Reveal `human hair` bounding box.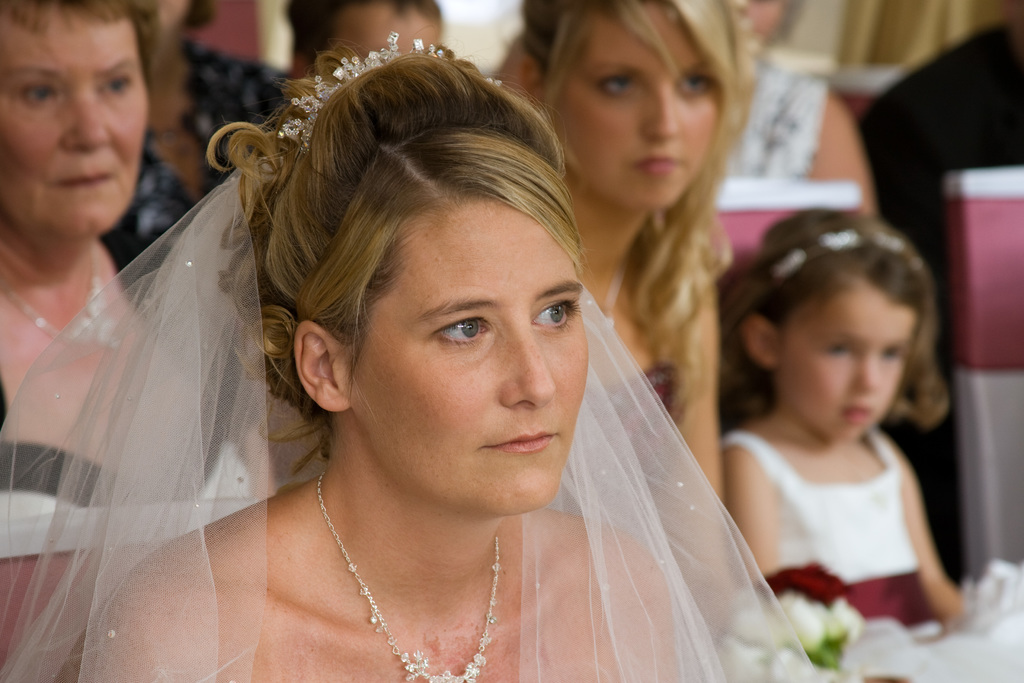
Revealed: [285, 0, 444, 79].
